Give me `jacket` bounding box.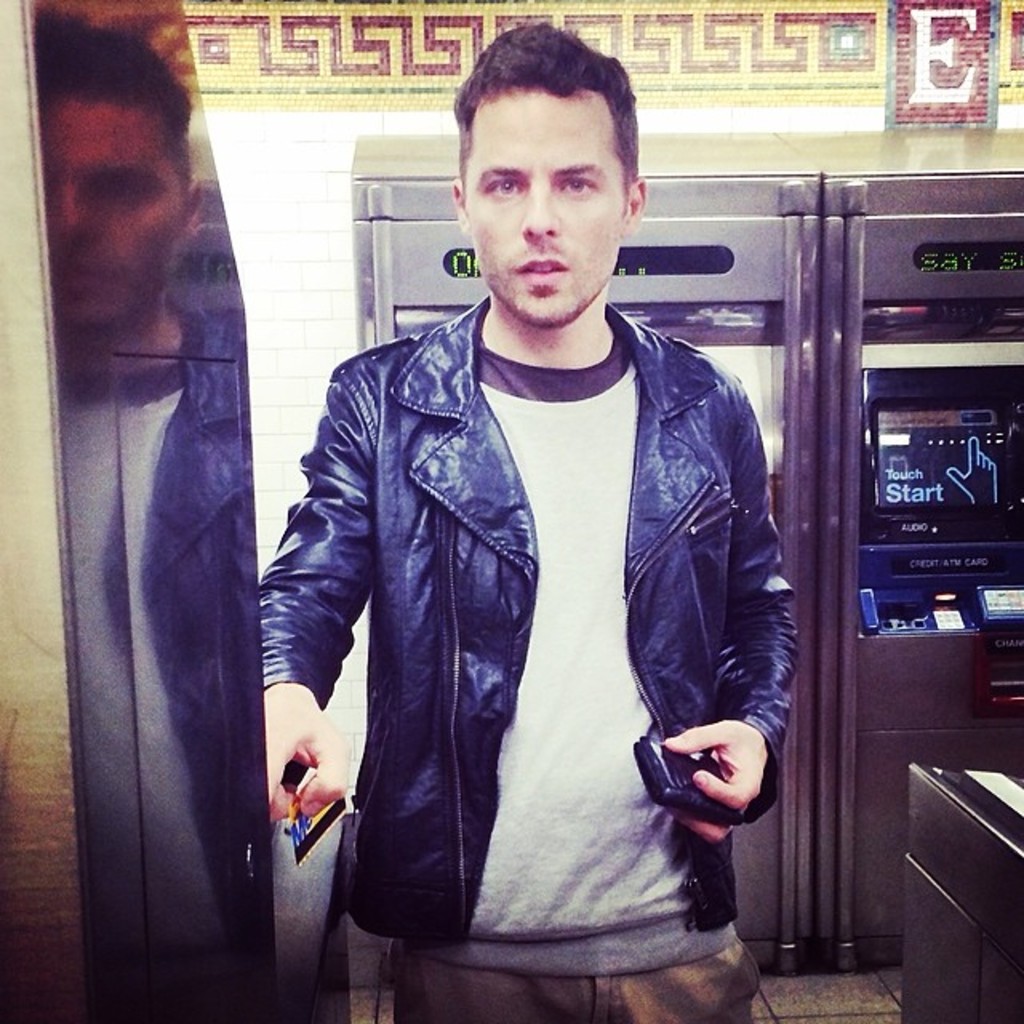
256 290 800 946.
